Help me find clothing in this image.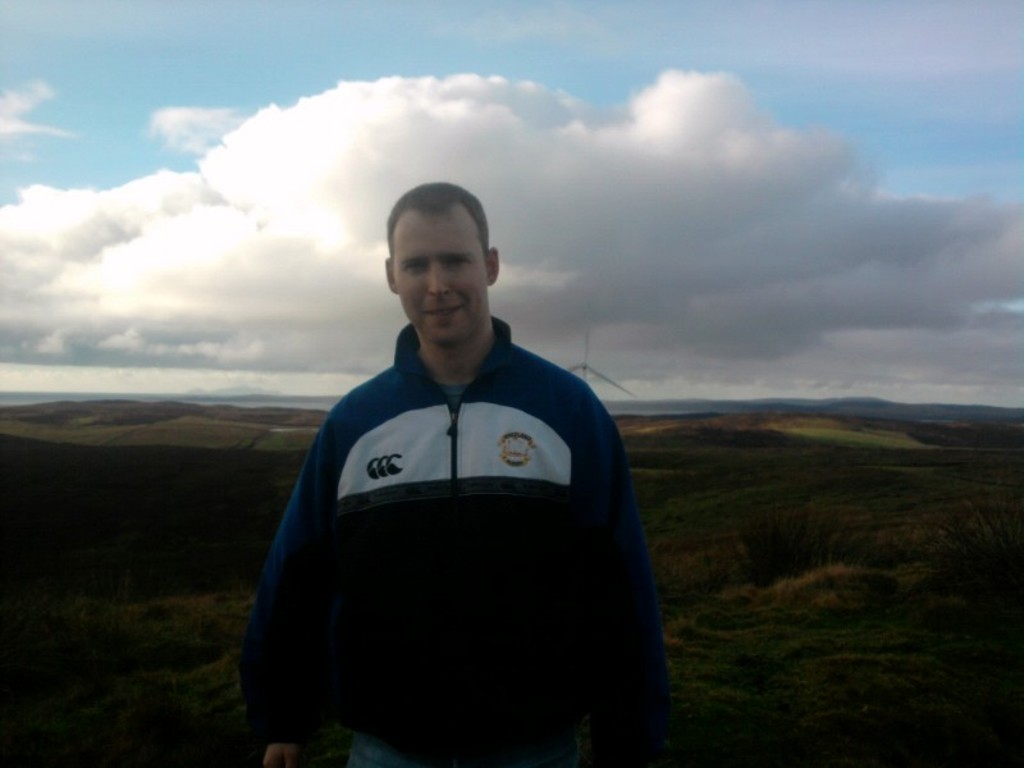
Found it: box=[252, 288, 669, 753].
